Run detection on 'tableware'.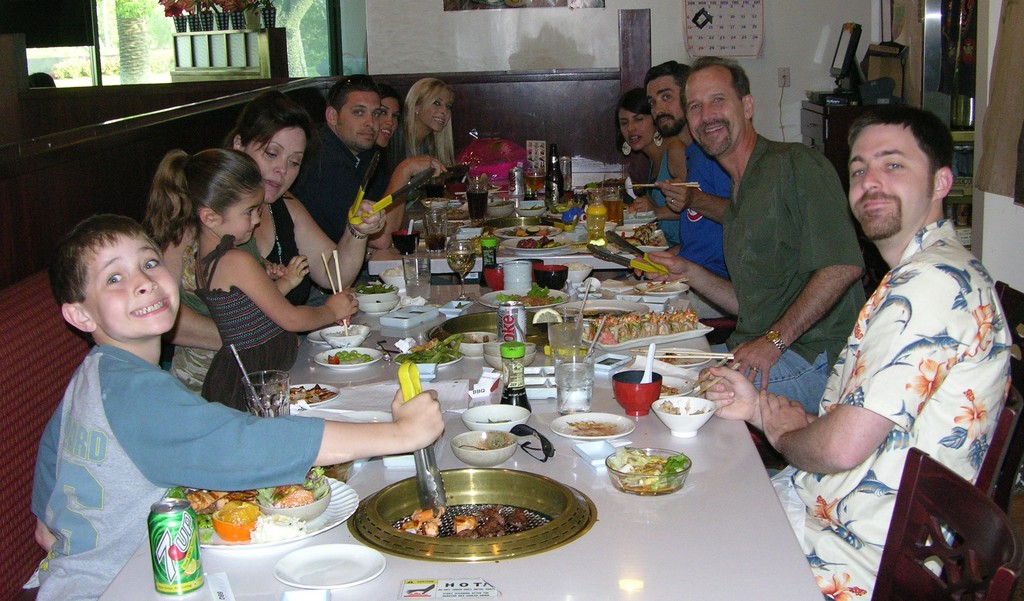
Result: 531, 264, 572, 293.
